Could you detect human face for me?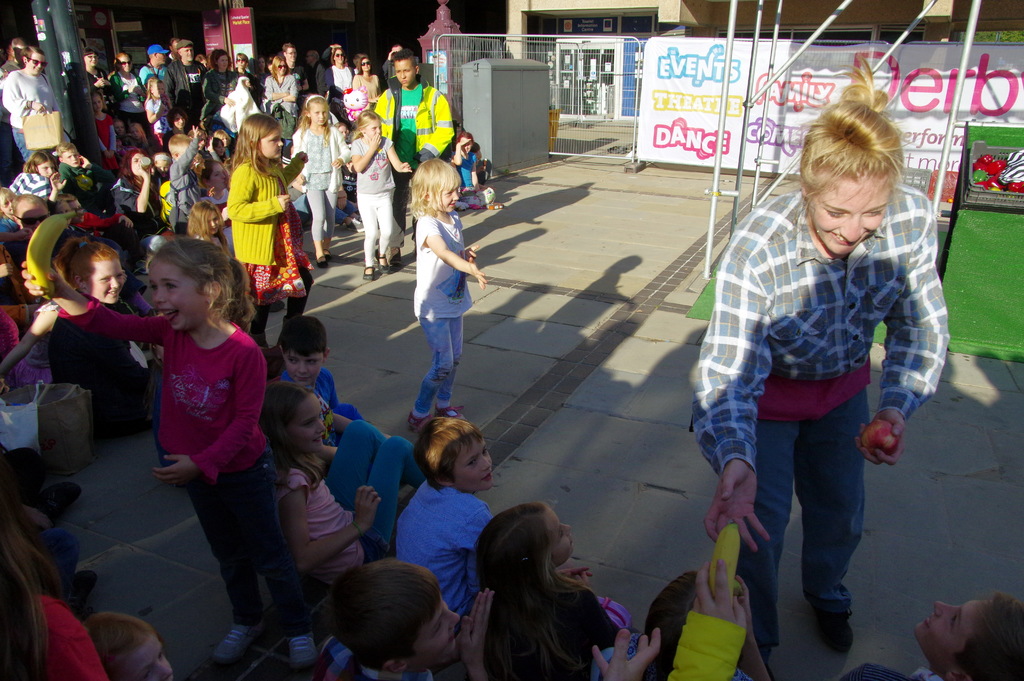
Detection result: (x1=218, y1=131, x2=229, y2=145).
